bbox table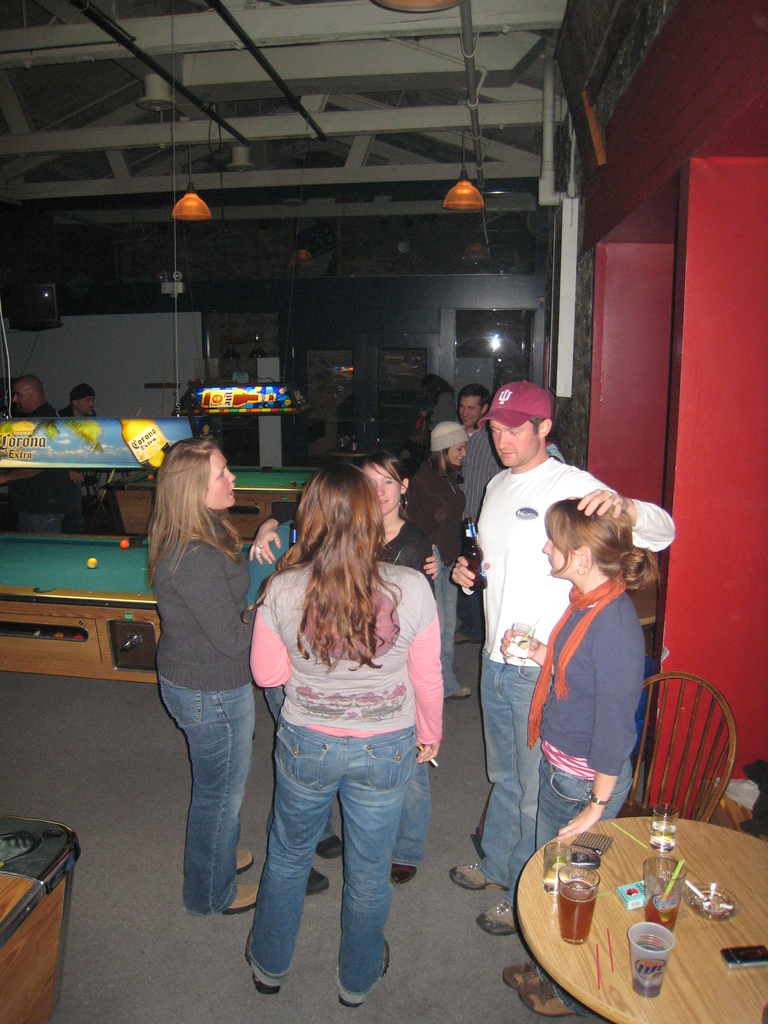
pyautogui.locateOnScreen(0, 529, 252, 685)
